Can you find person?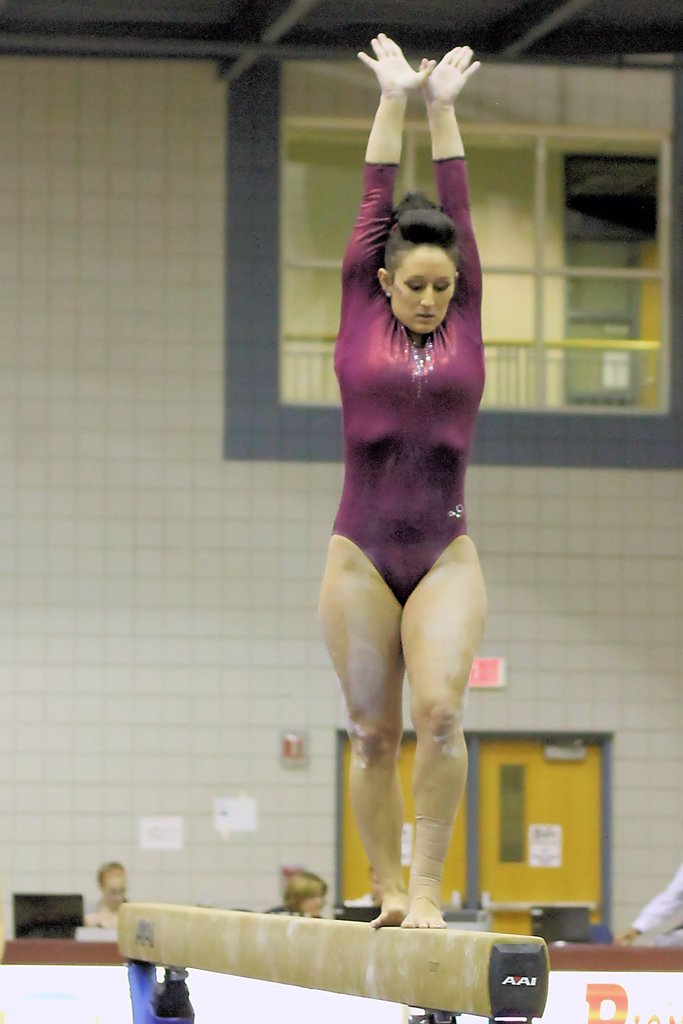
Yes, bounding box: bbox(279, 867, 330, 920).
